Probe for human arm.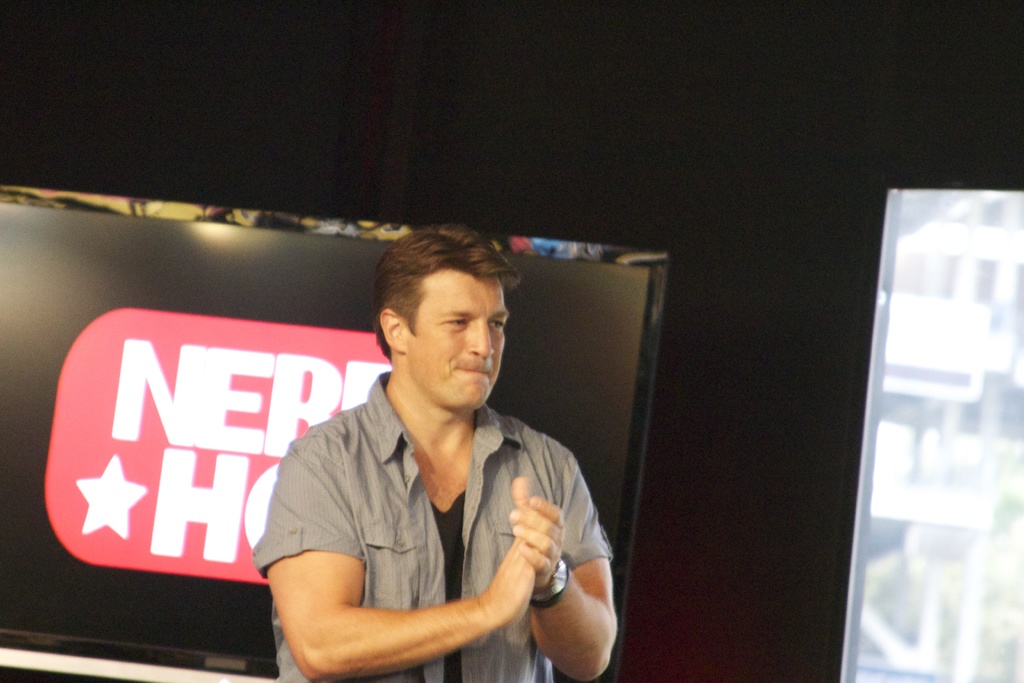
Probe result: bbox=(292, 473, 559, 668).
